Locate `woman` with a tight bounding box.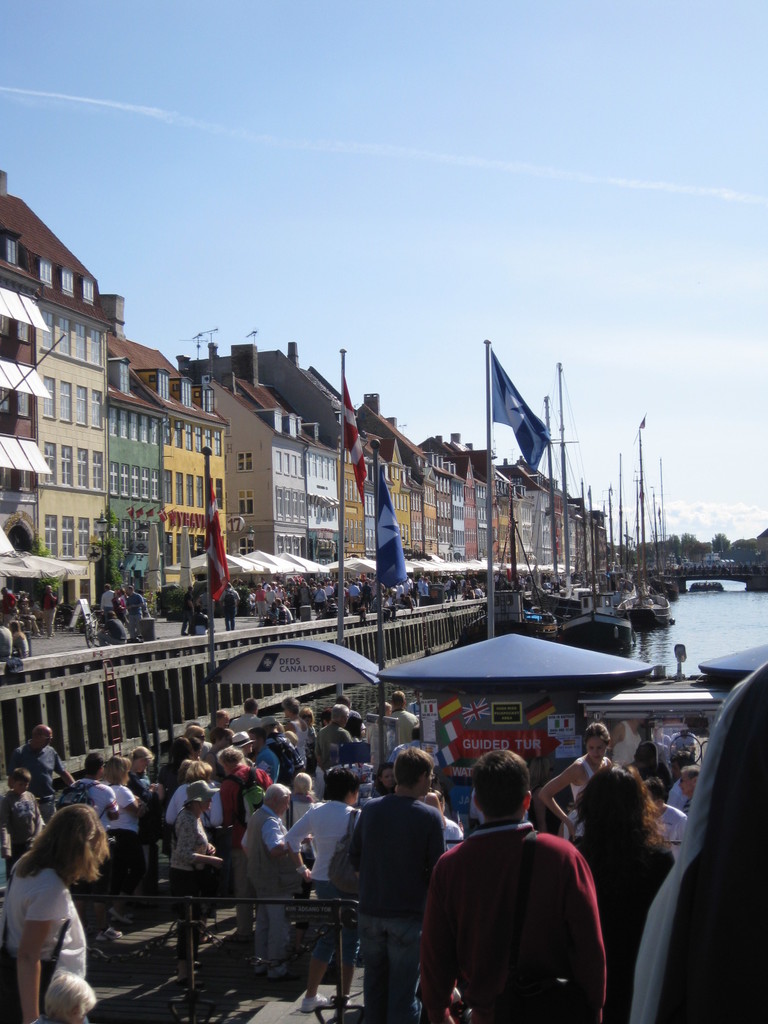
[15,589,37,625].
